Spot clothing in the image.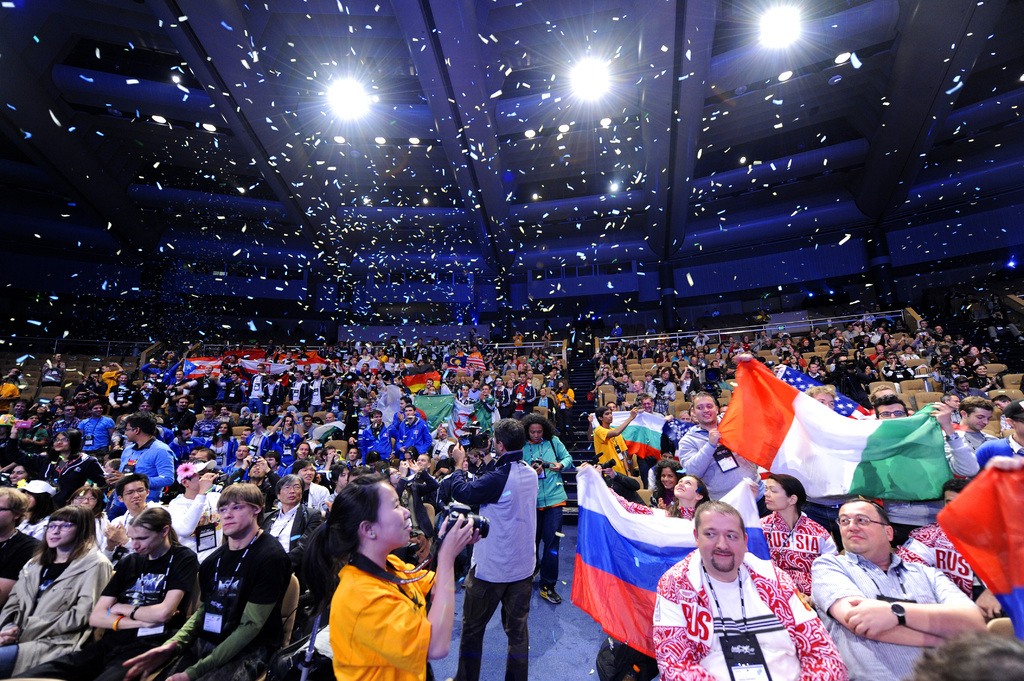
clothing found at [x1=517, y1=358, x2=530, y2=373].
